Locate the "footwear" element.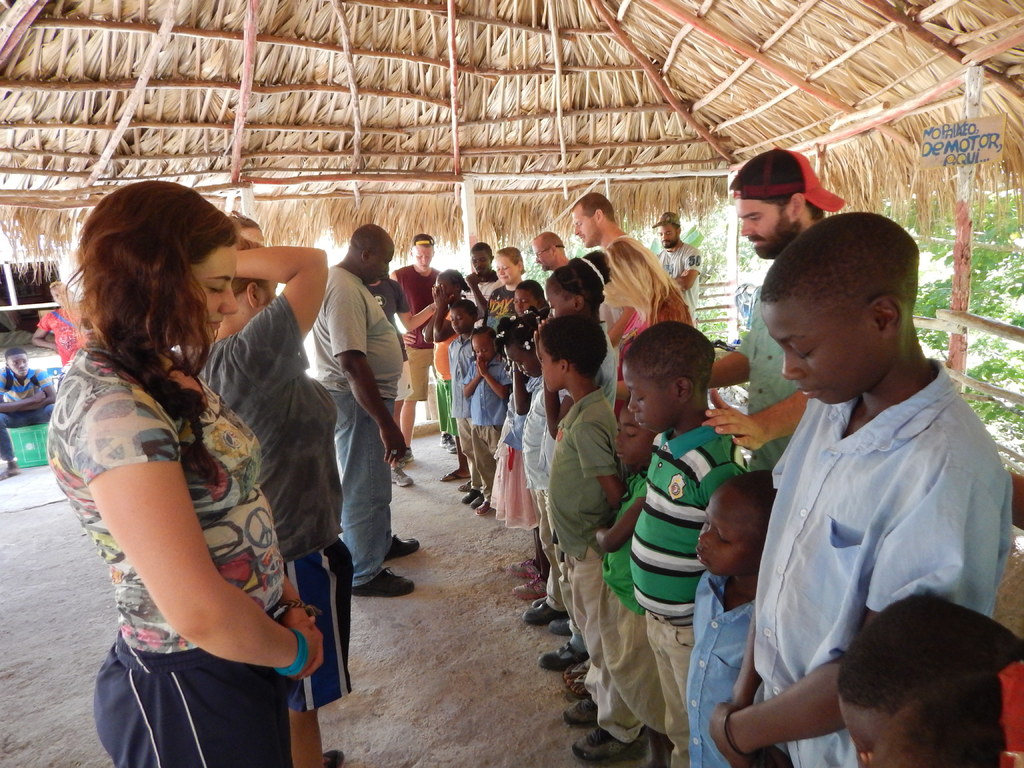
Element bbox: (x1=515, y1=579, x2=547, y2=598).
